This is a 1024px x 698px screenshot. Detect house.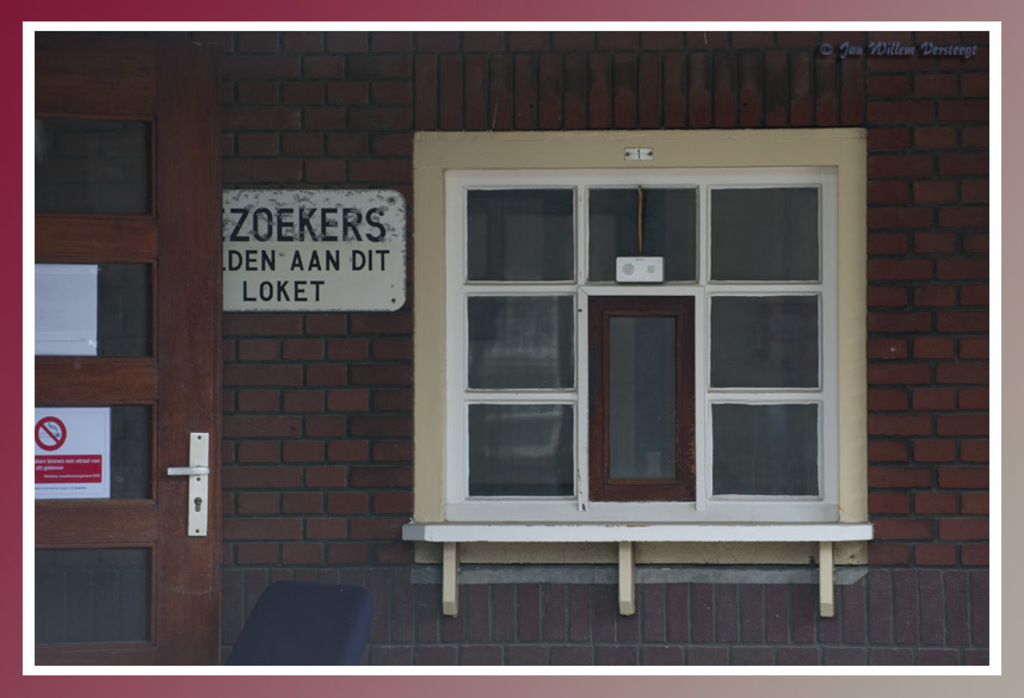
Rect(32, 31, 989, 663).
